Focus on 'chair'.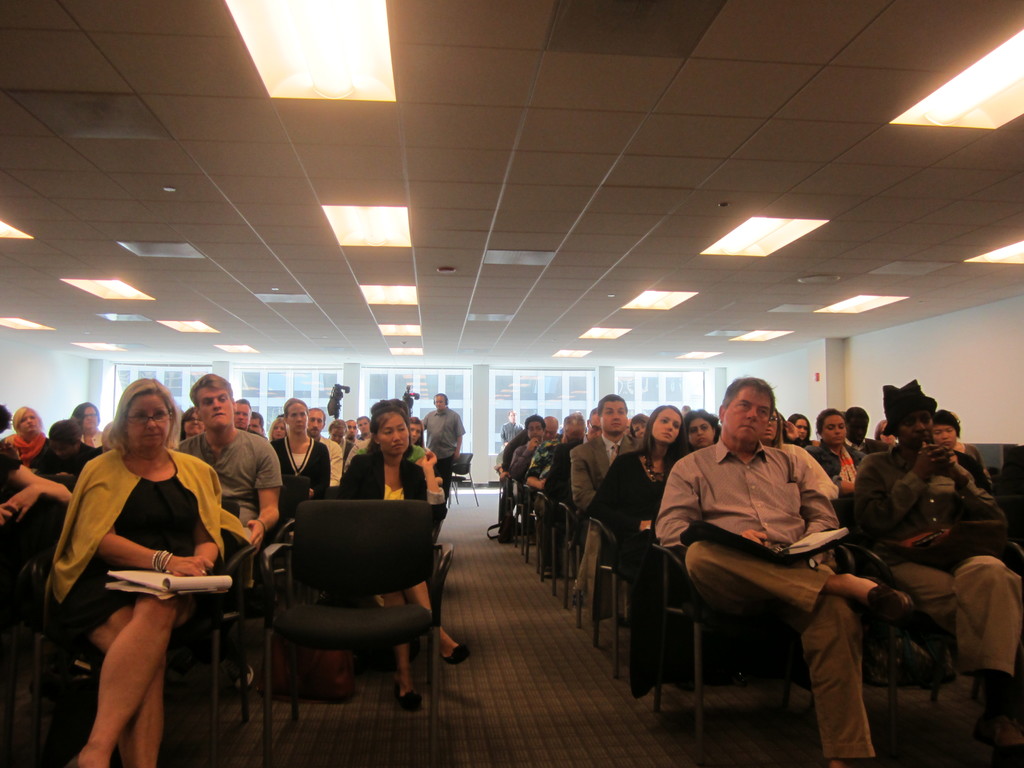
Focused at pyautogui.locateOnScreen(499, 477, 514, 534).
